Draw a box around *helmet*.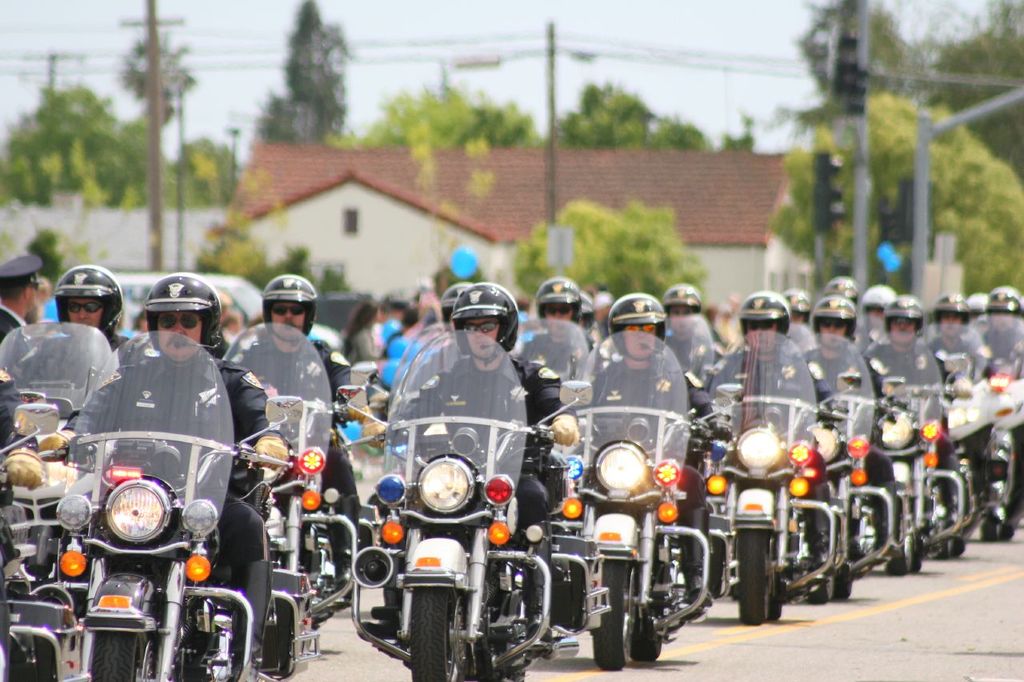
locate(990, 285, 1023, 341).
